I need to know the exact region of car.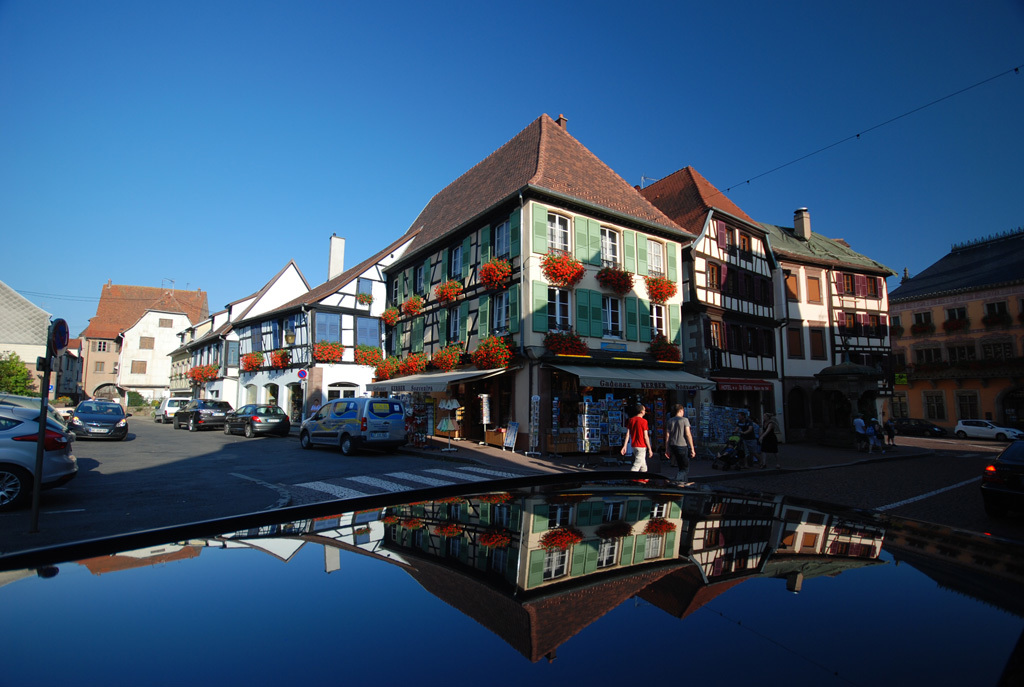
Region: (0,401,70,506).
